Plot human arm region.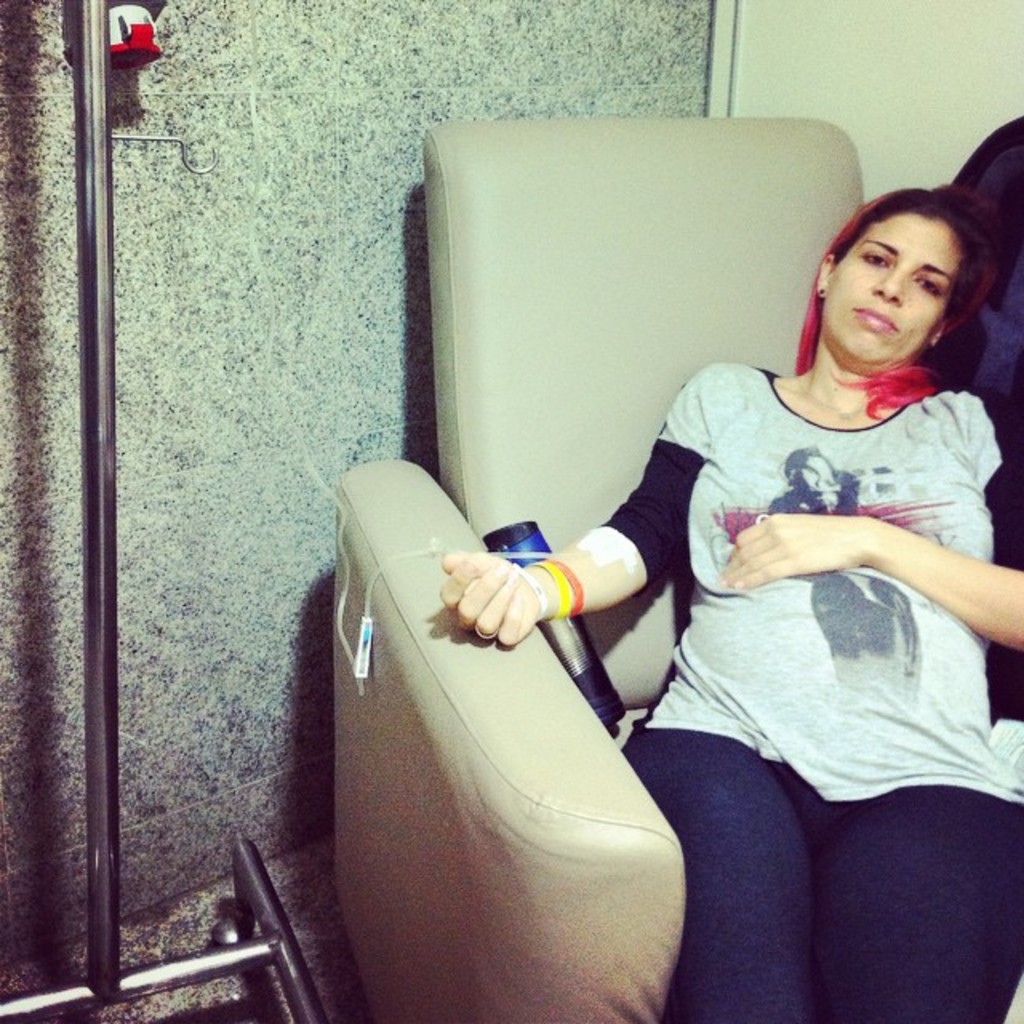
Plotted at {"left": 435, "top": 366, "right": 718, "bottom": 643}.
